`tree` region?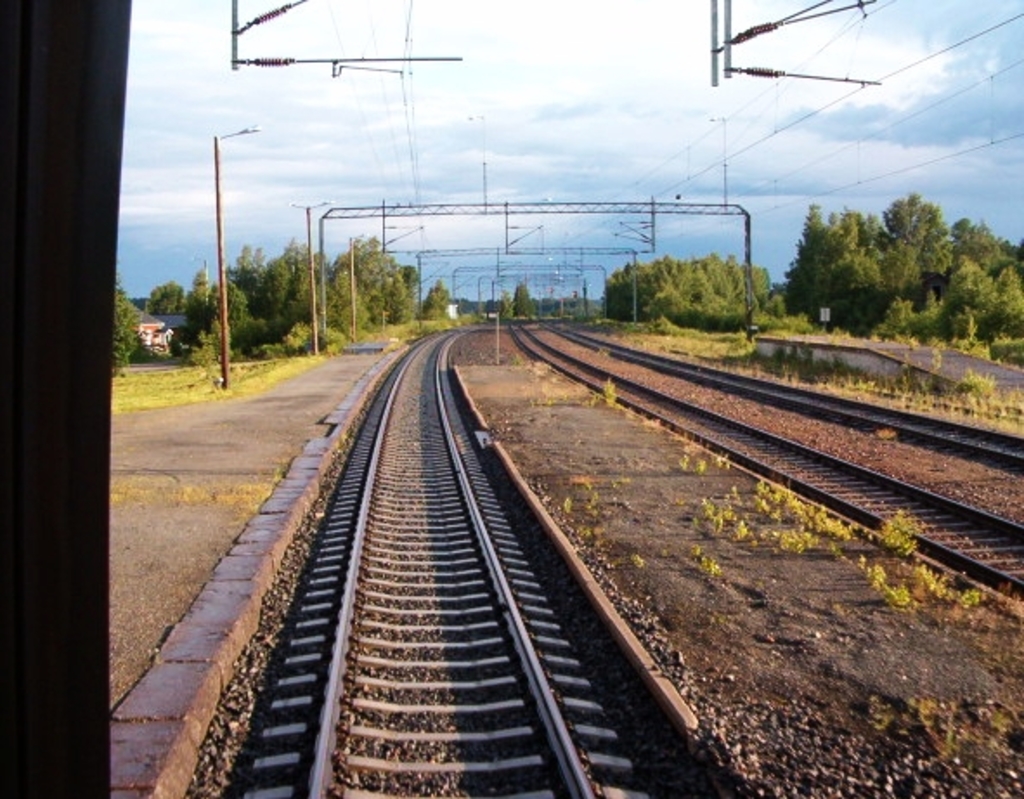
box=[218, 231, 295, 335]
